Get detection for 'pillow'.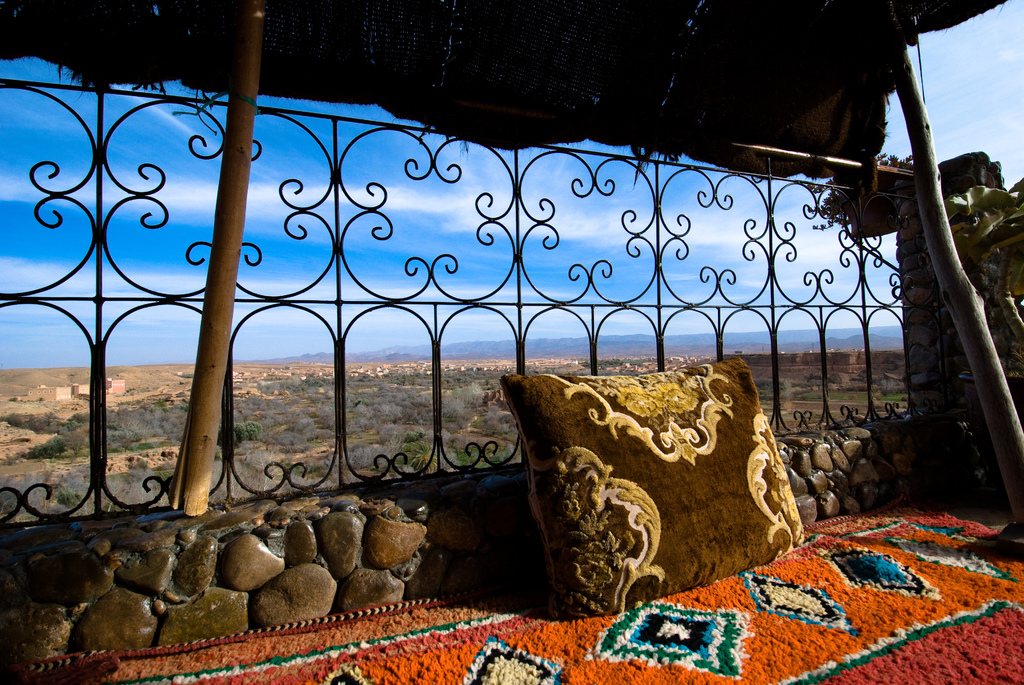
Detection: x1=497 y1=350 x2=817 y2=629.
